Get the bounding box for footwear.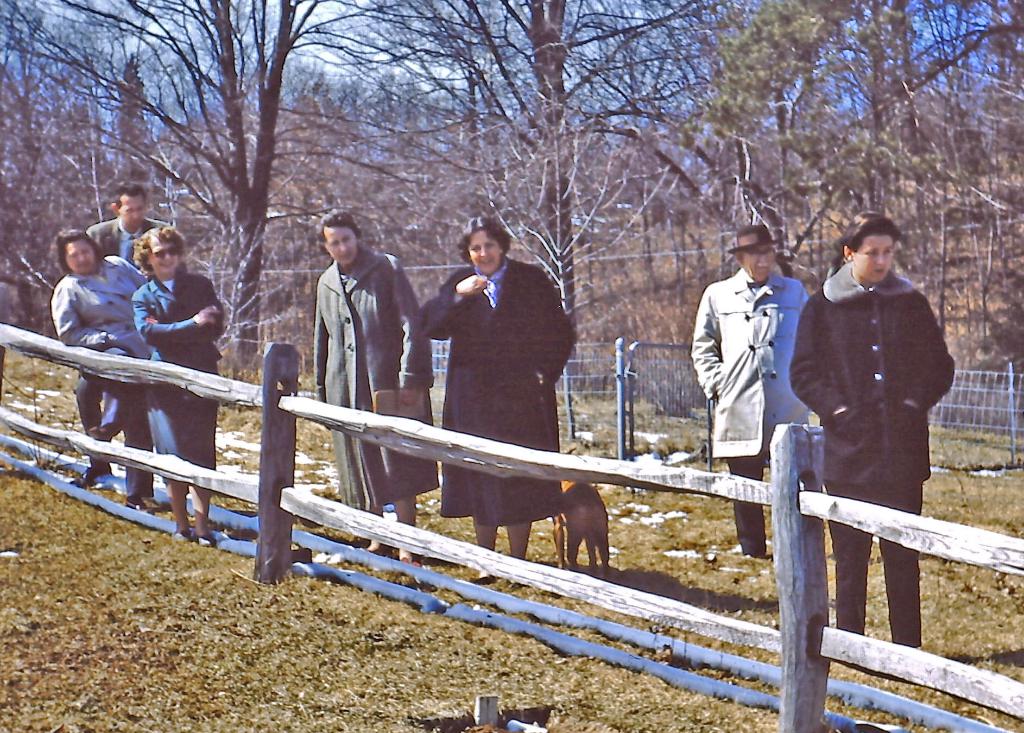
(73,462,114,483).
